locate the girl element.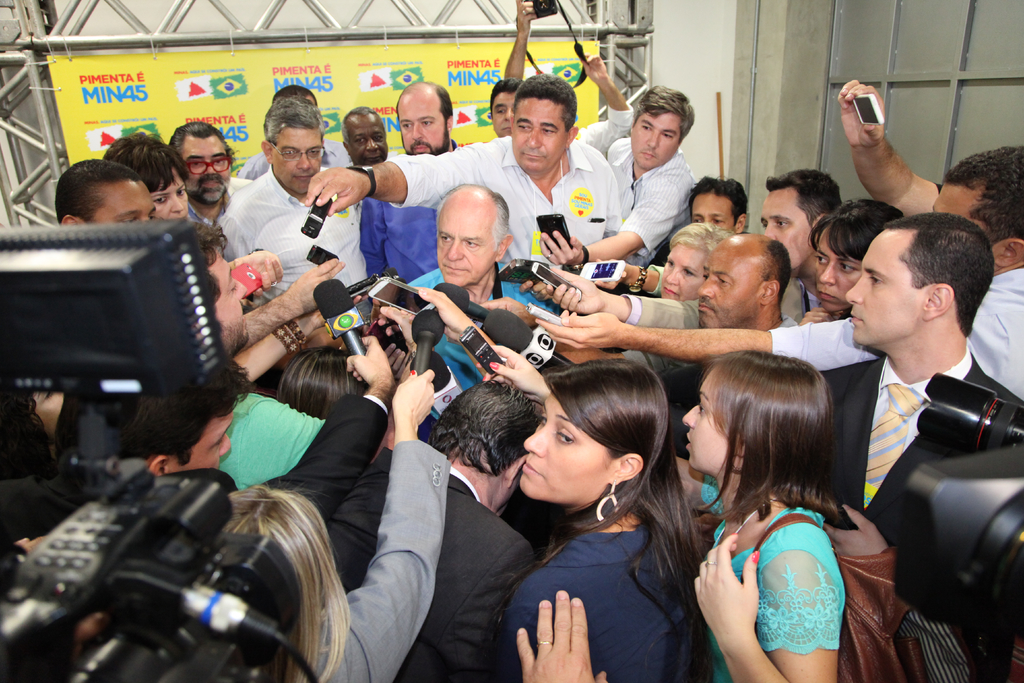
Element bbox: bbox(509, 350, 711, 682).
